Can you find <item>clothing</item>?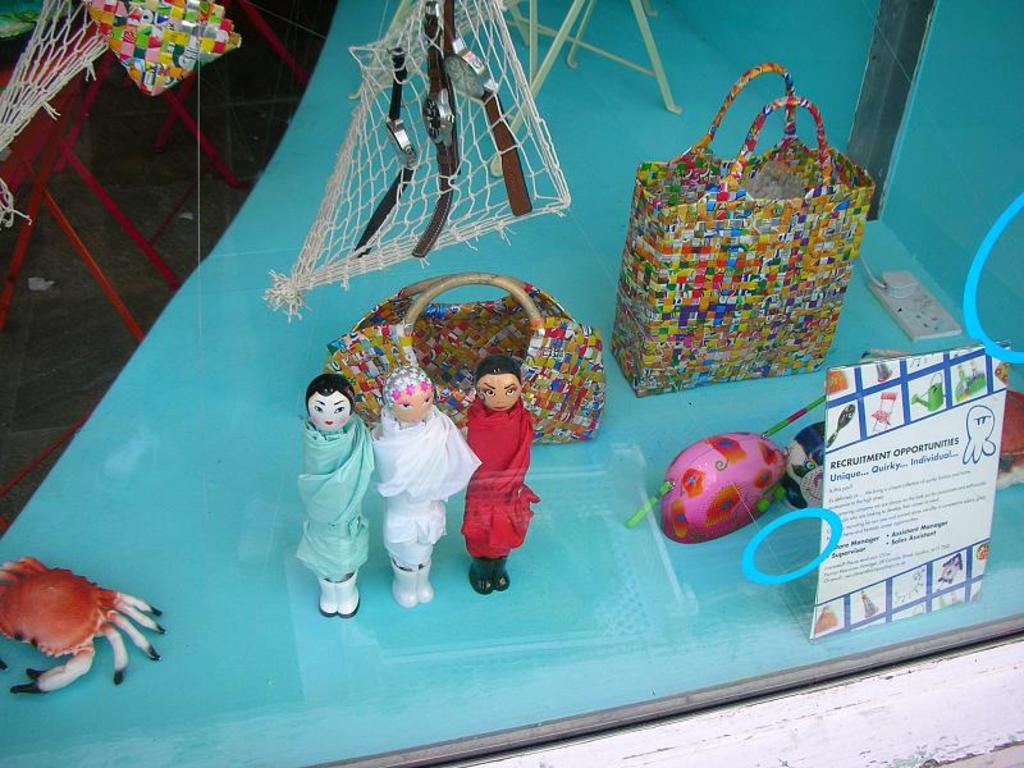
Yes, bounding box: crop(460, 384, 538, 568).
